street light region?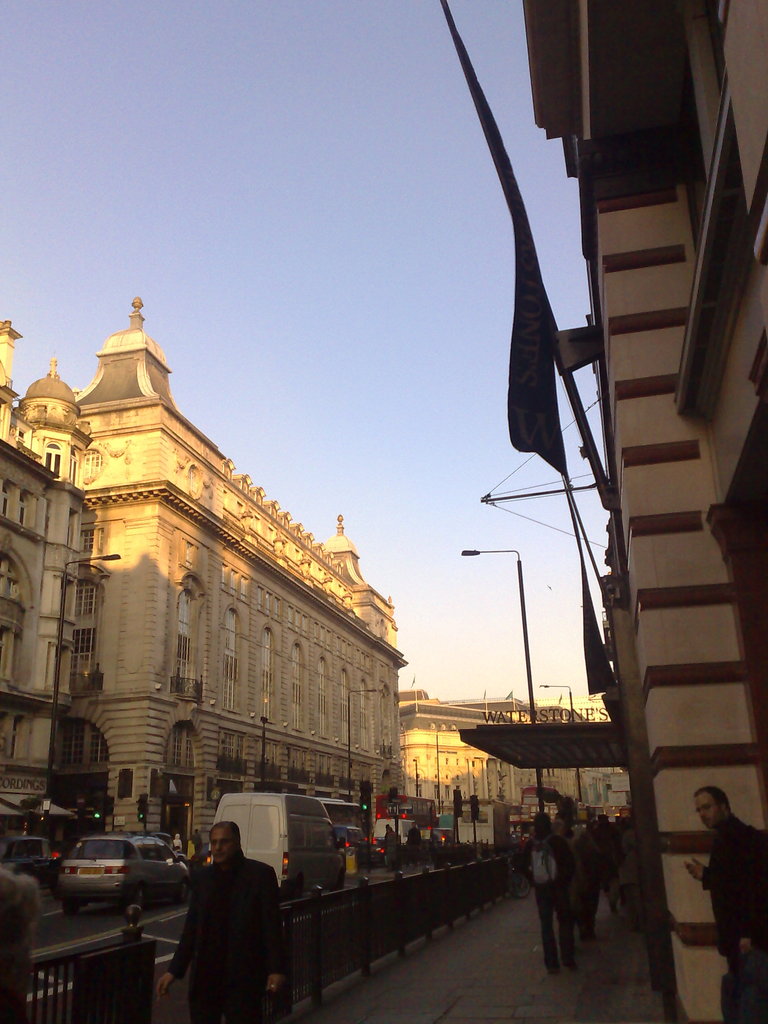
bbox(346, 687, 377, 804)
